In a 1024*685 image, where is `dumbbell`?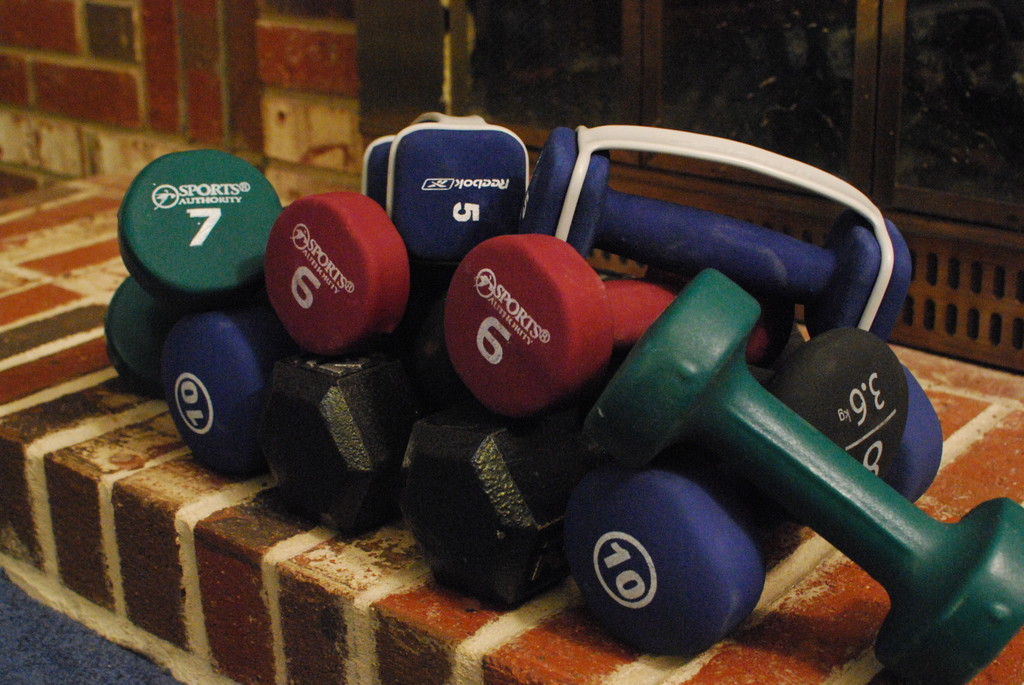
(442, 234, 796, 416).
